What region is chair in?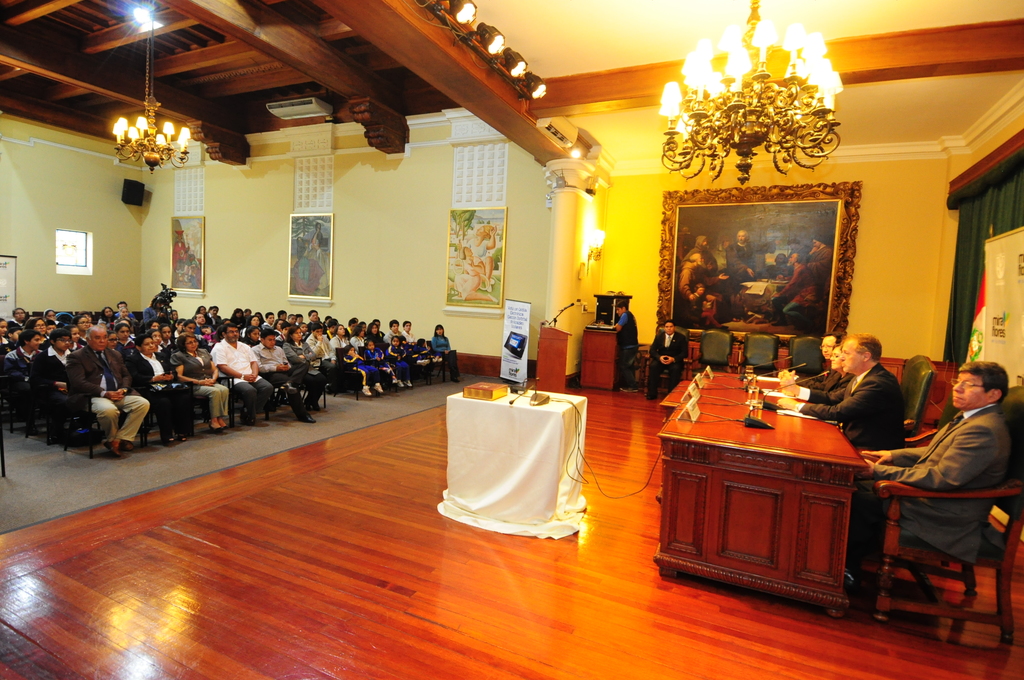
891/353/934/438.
